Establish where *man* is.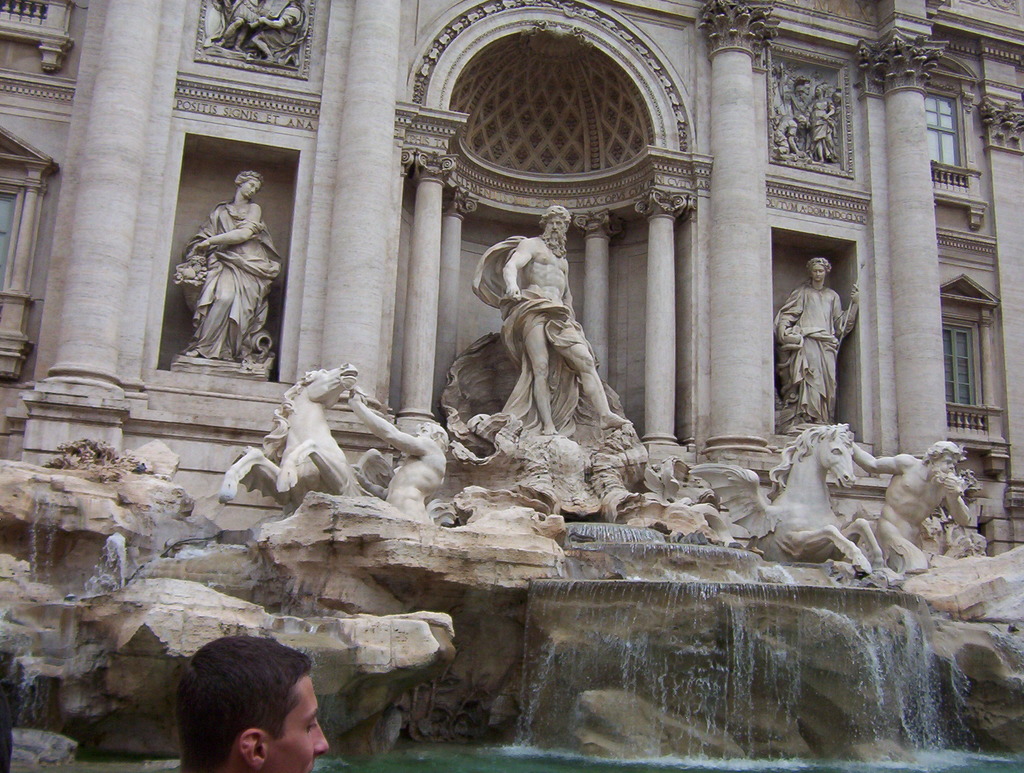
Established at [x1=775, y1=114, x2=808, y2=151].
